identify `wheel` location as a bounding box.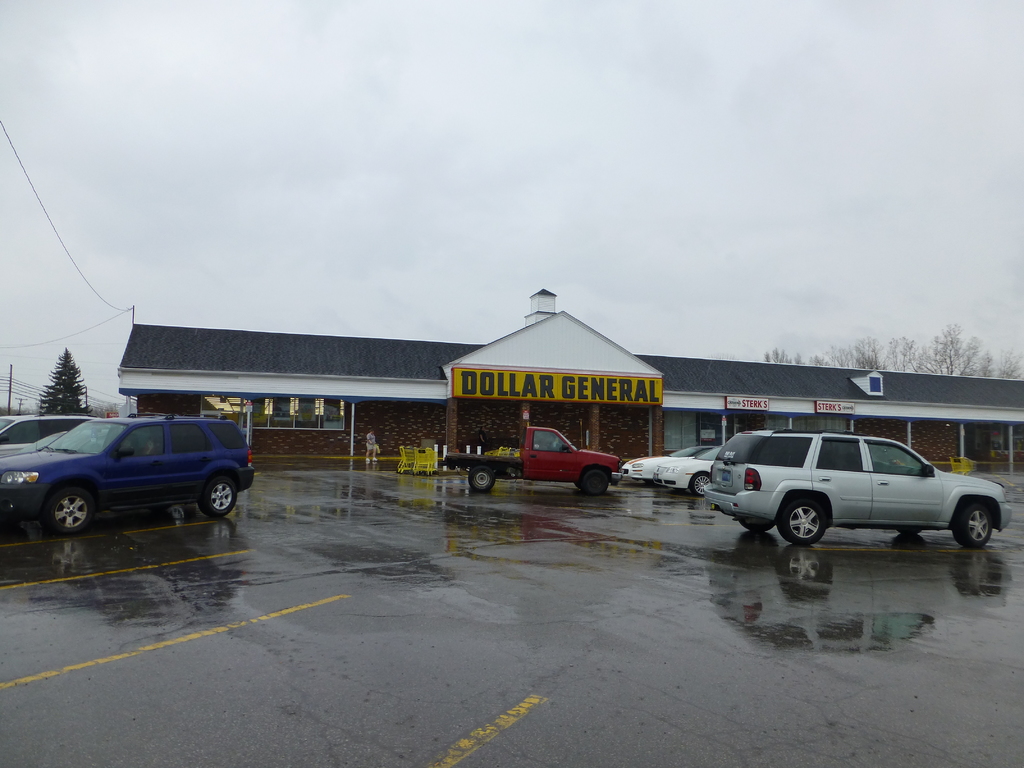
[954, 499, 992, 548].
